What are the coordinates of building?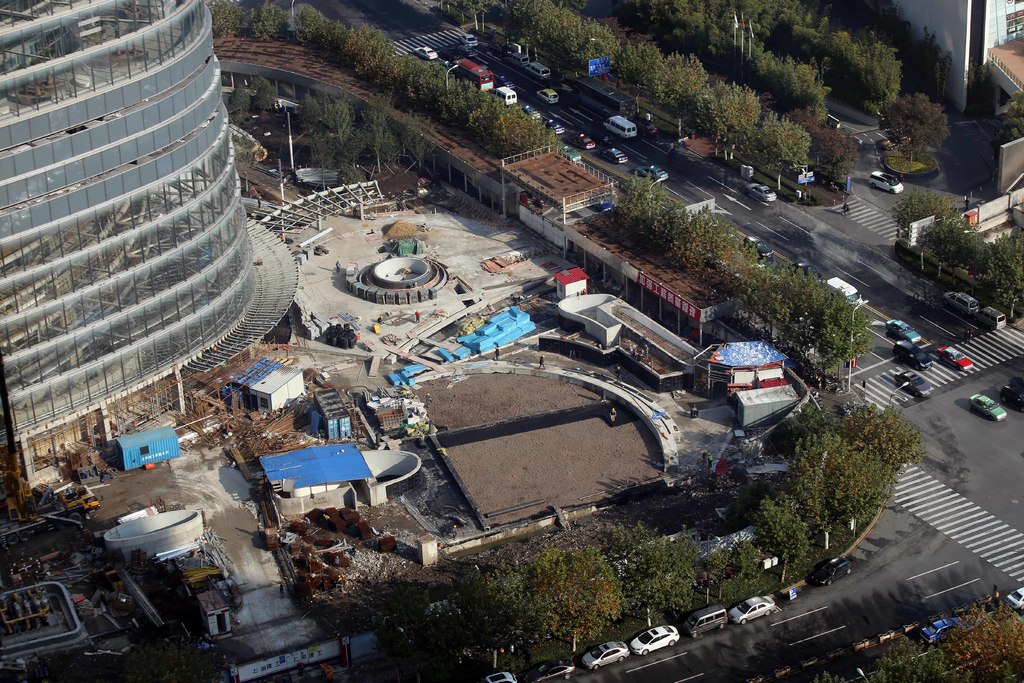
<box>0,0,301,488</box>.
